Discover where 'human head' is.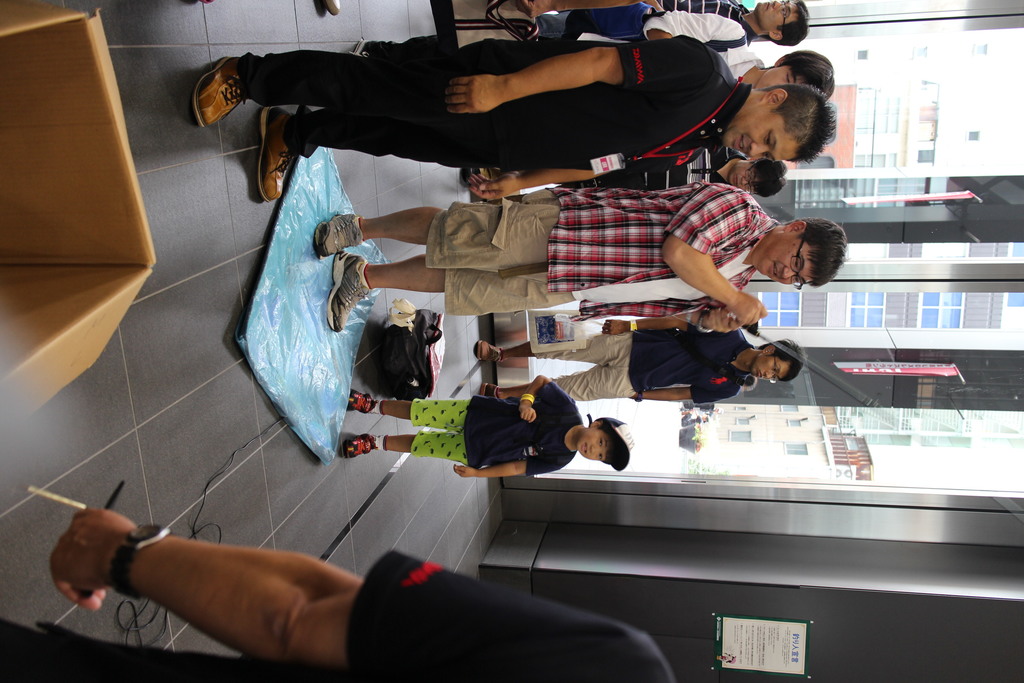
Discovered at <bbox>575, 414, 636, 474</bbox>.
